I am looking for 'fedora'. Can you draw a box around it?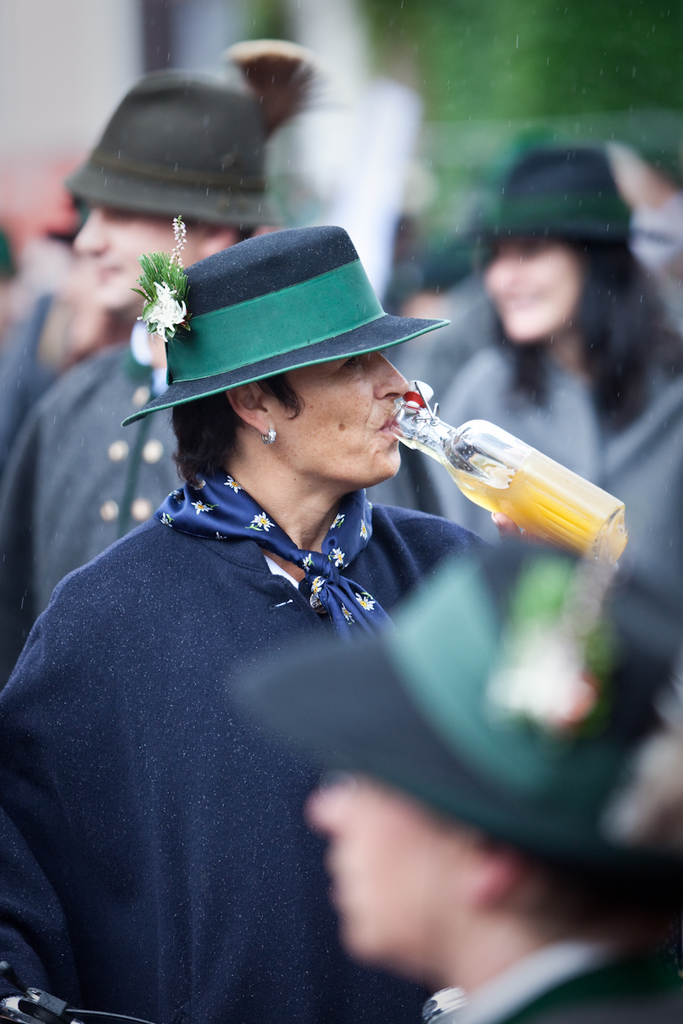
Sure, the bounding box is (x1=474, y1=131, x2=666, y2=238).
